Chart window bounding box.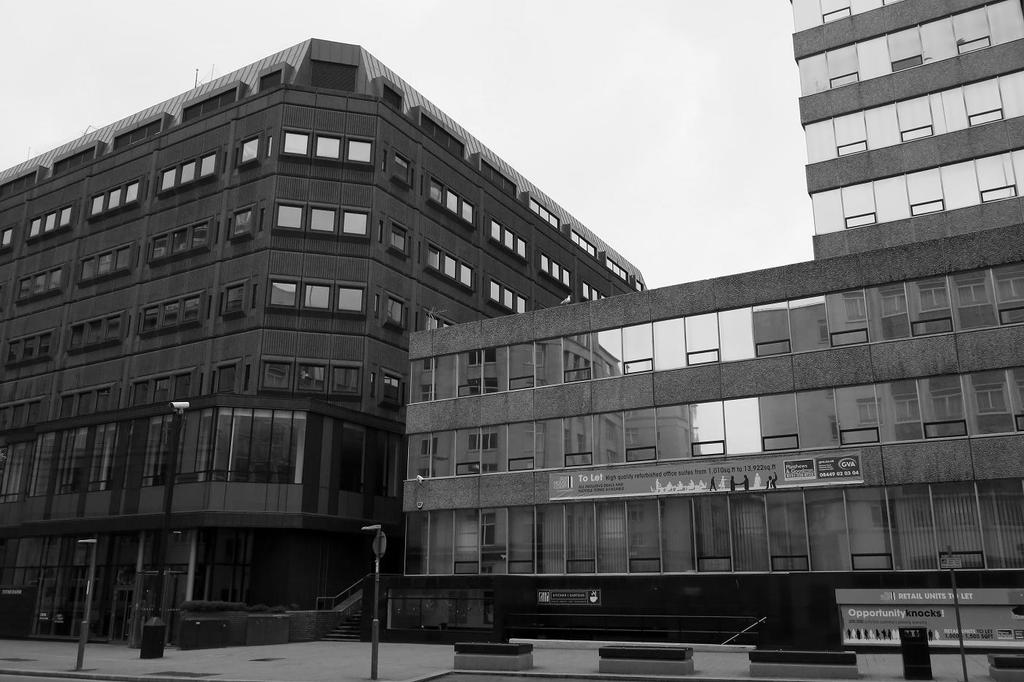
Charted: <bbox>424, 243, 445, 275</bbox>.
